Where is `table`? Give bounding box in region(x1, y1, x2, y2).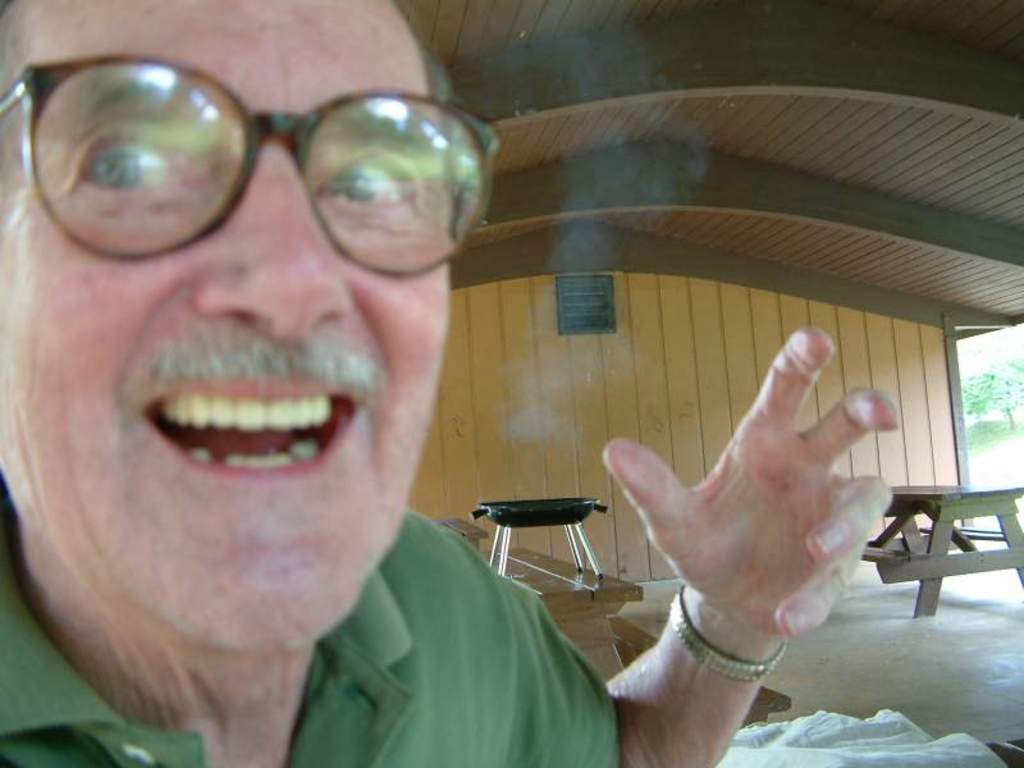
region(474, 538, 643, 684).
